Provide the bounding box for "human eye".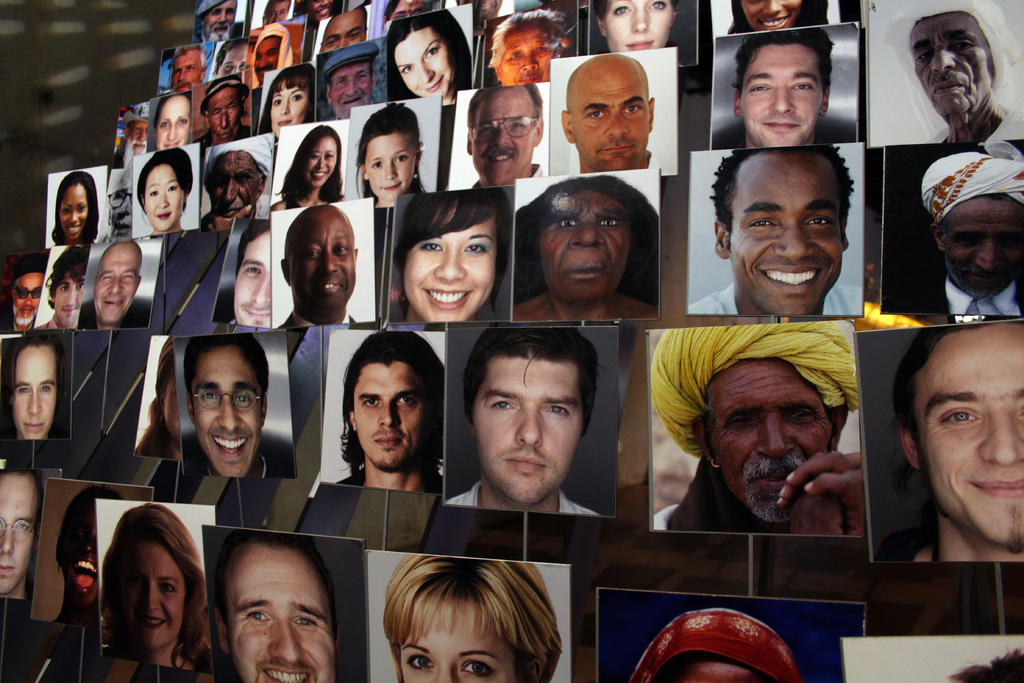
Rect(963, 236, 980, 247).
